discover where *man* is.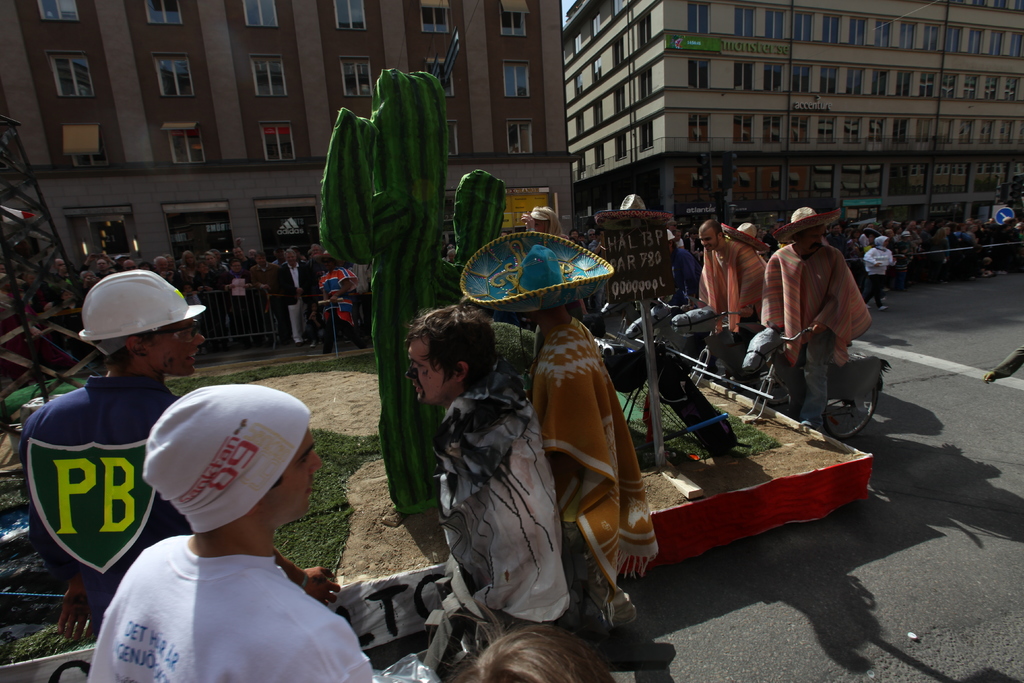
Discovered at box=[275, 248, 312, 348].
